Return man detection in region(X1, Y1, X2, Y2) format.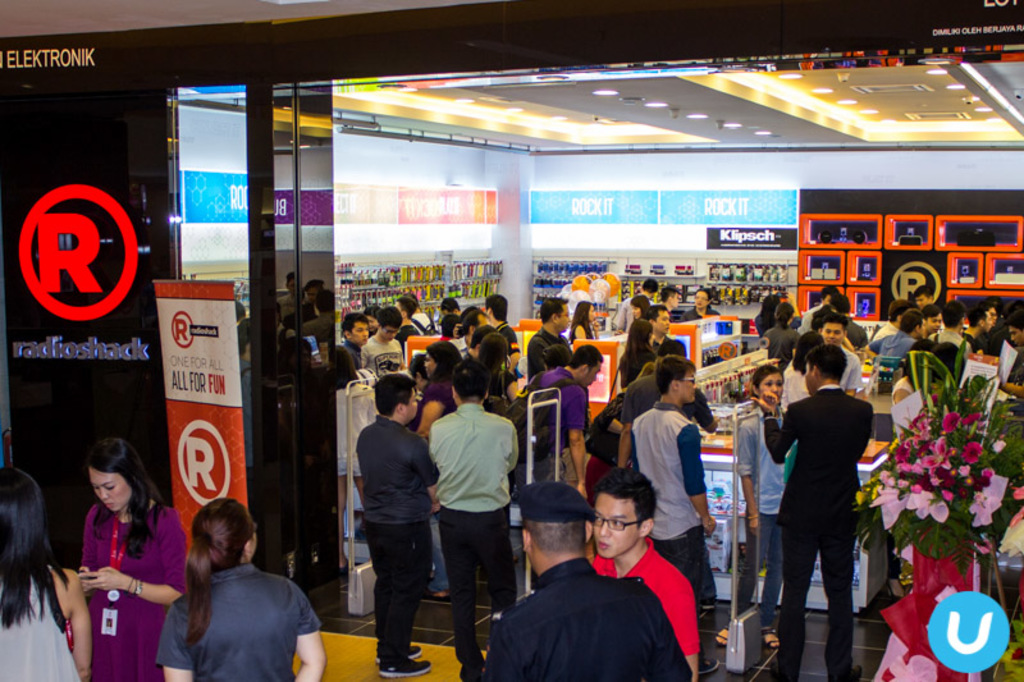
region(916, 308, 950, 347).
